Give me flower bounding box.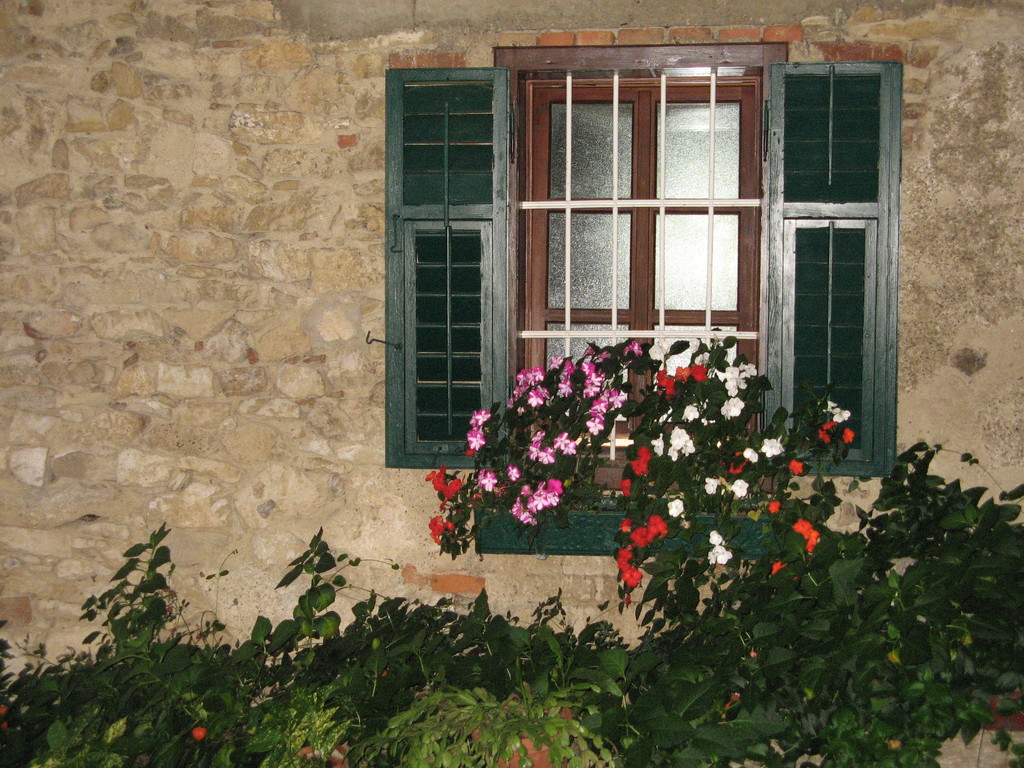
detection(534, 431, 546, 441).
